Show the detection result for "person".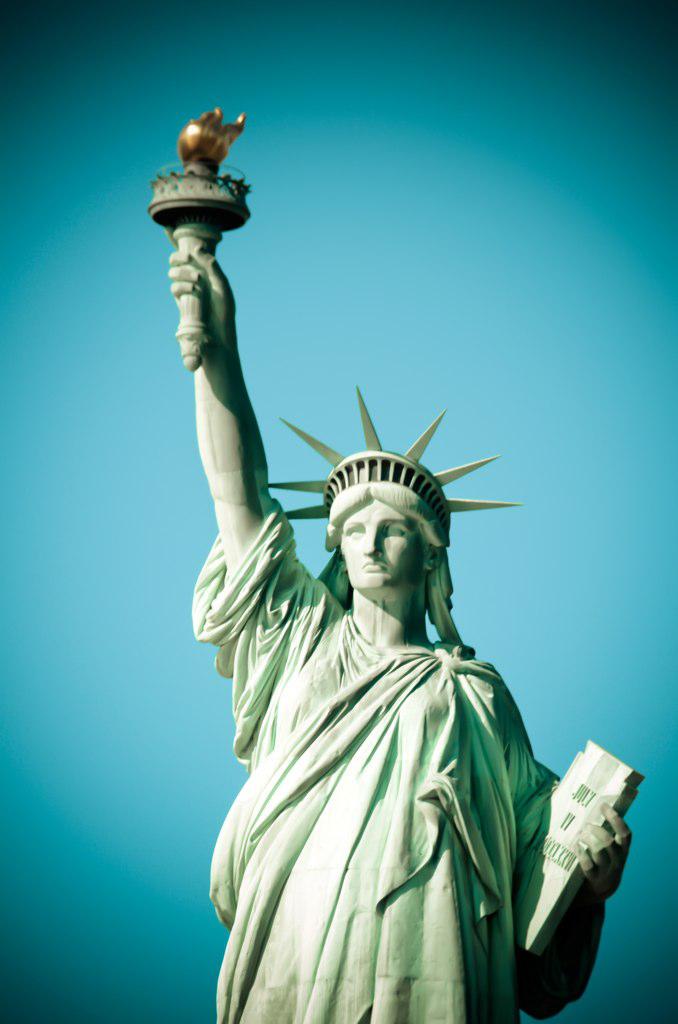
(139,219,544,1009).
